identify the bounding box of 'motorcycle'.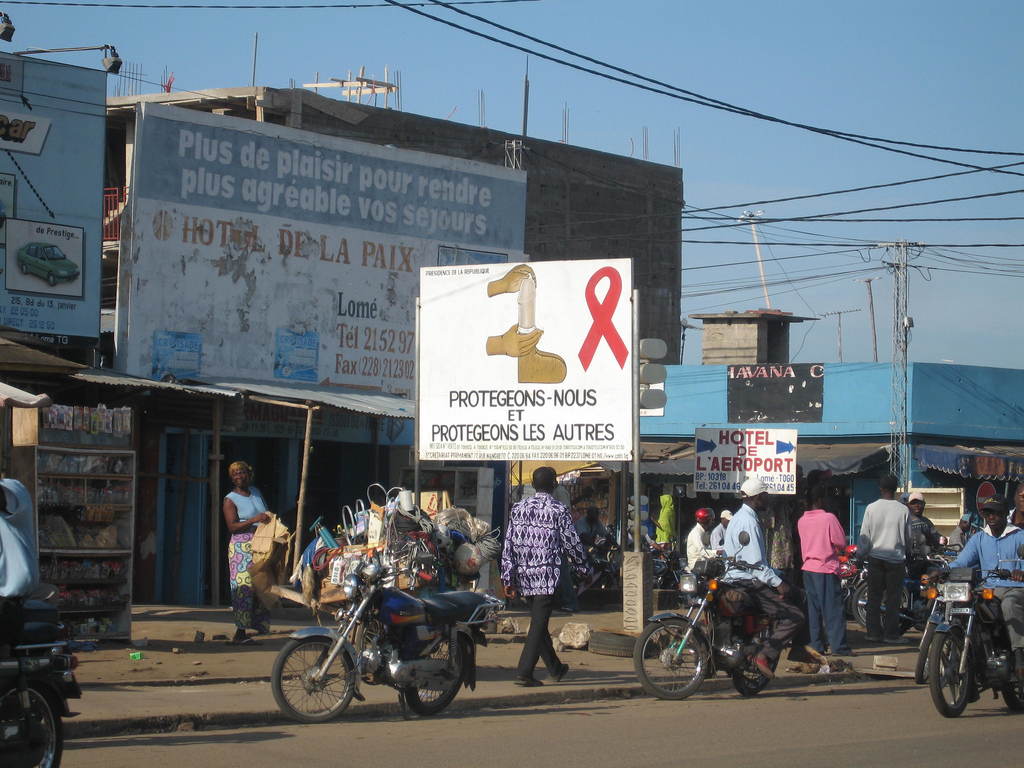
bbox(924, 553, 1023, 717).
